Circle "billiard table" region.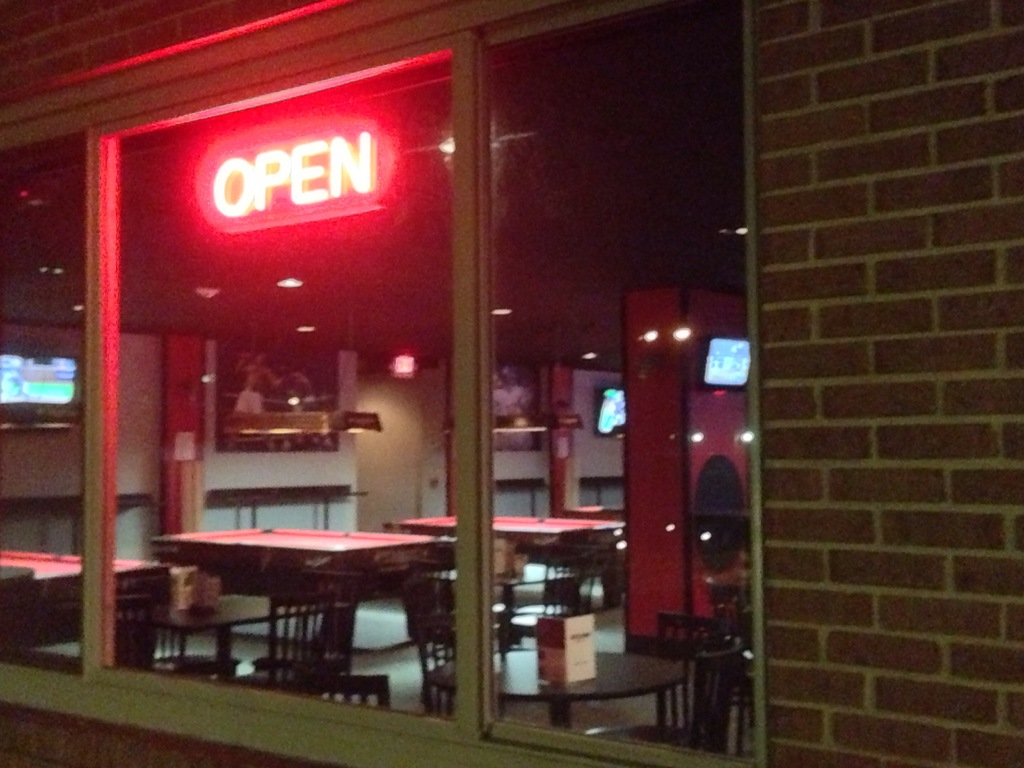
Region: [0, 550, 178, 668].
